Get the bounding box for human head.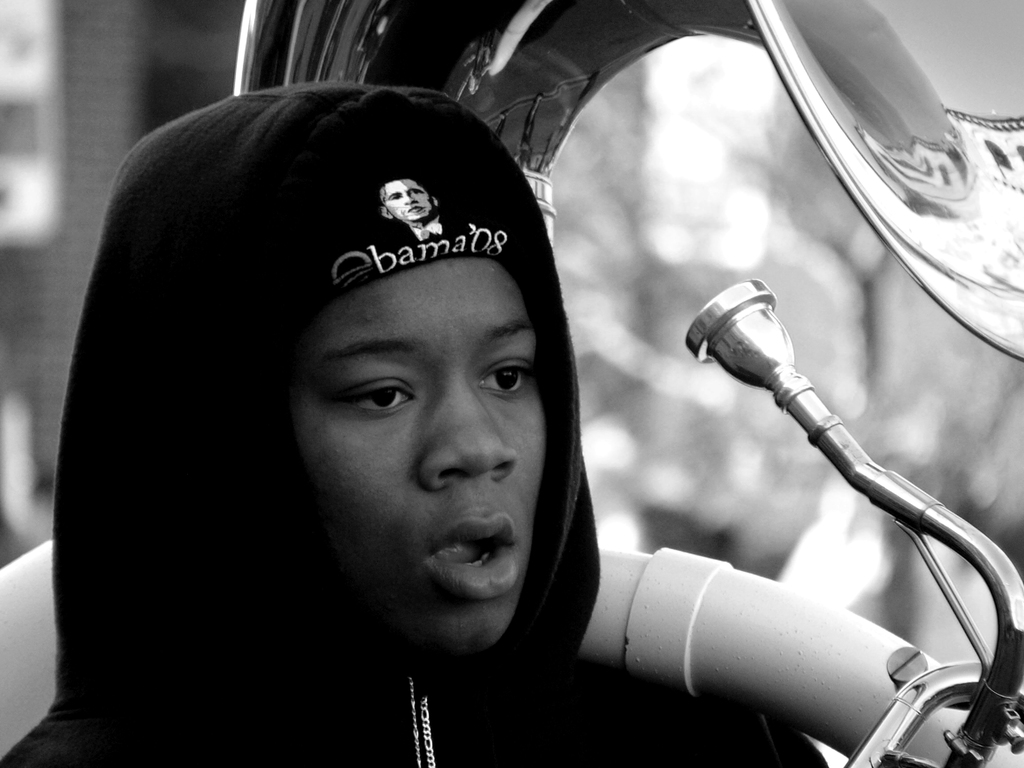
Rect(381, 173, 440, 224).
